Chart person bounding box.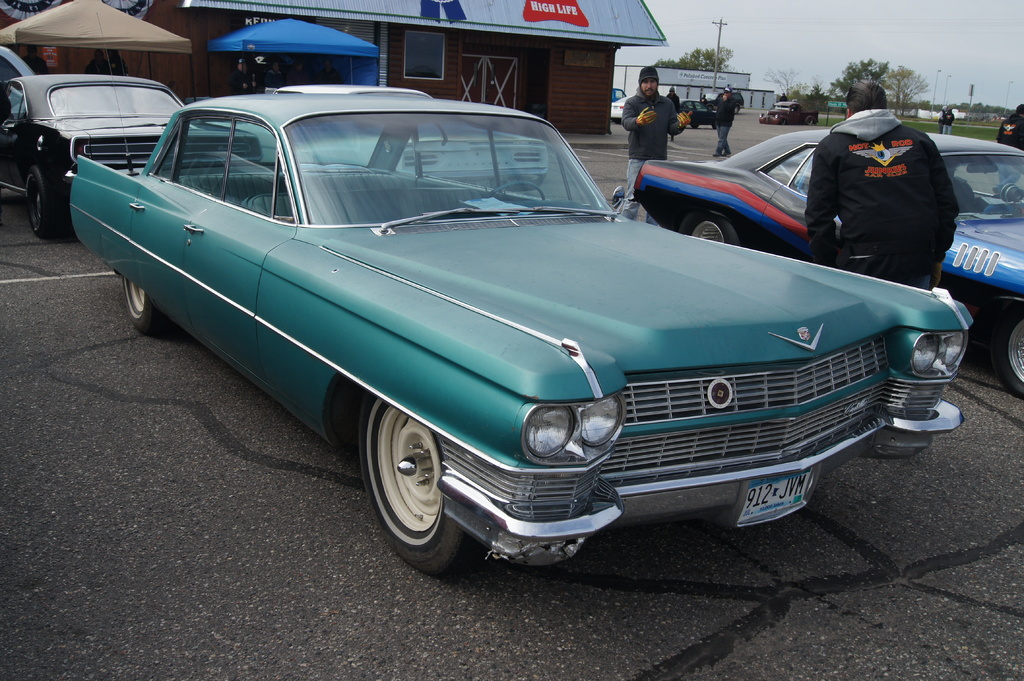
Charted: 166,77,177,93.
